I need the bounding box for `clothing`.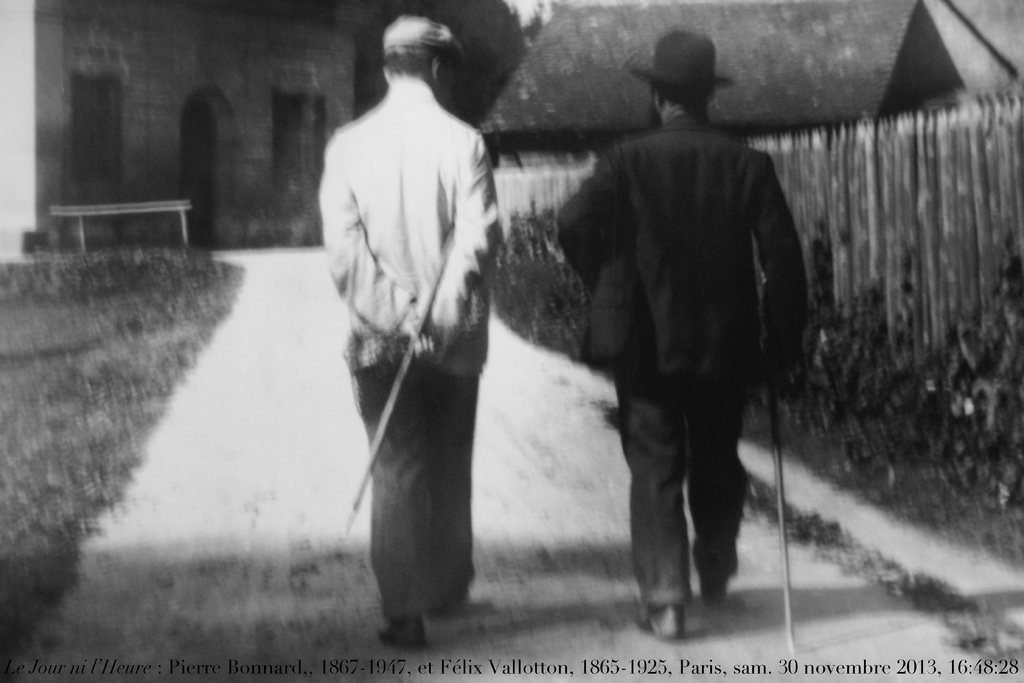
Here it is: (559,113,811,374).
